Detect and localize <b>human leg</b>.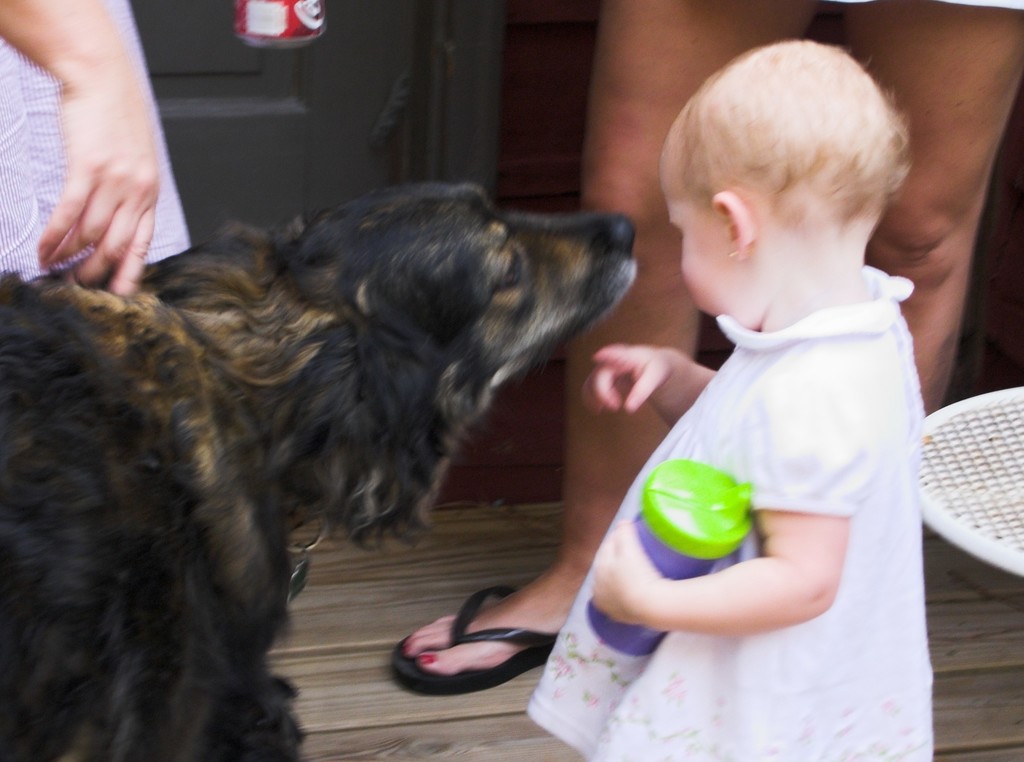
Localized at box(829, 0, 1023, 420).
